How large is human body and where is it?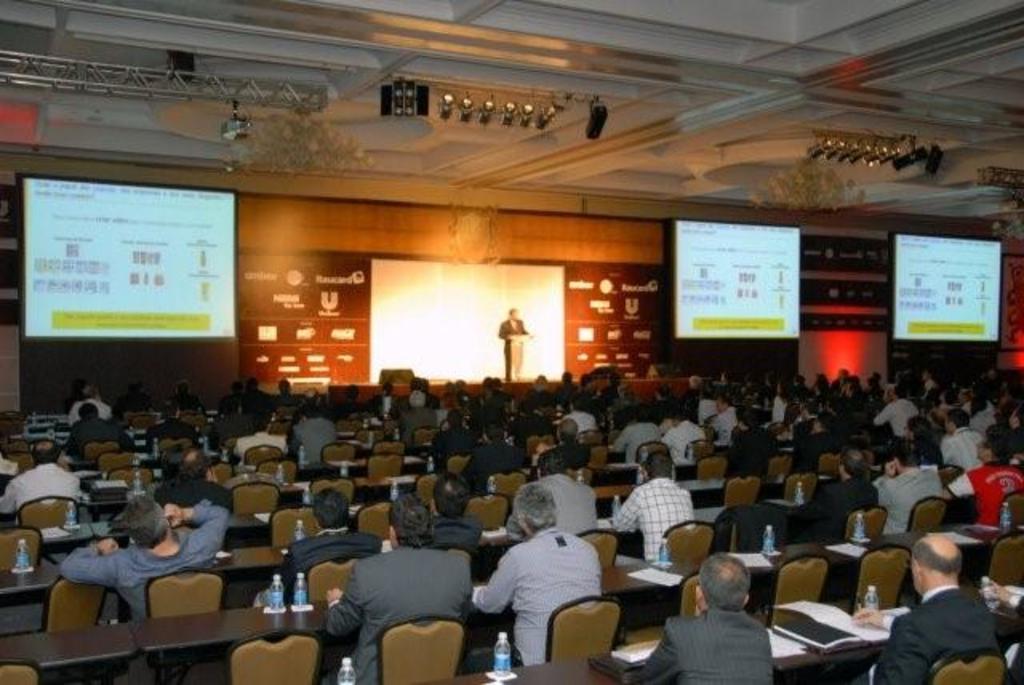
Bounding box: bbox=[56, 491, 238, 621].
